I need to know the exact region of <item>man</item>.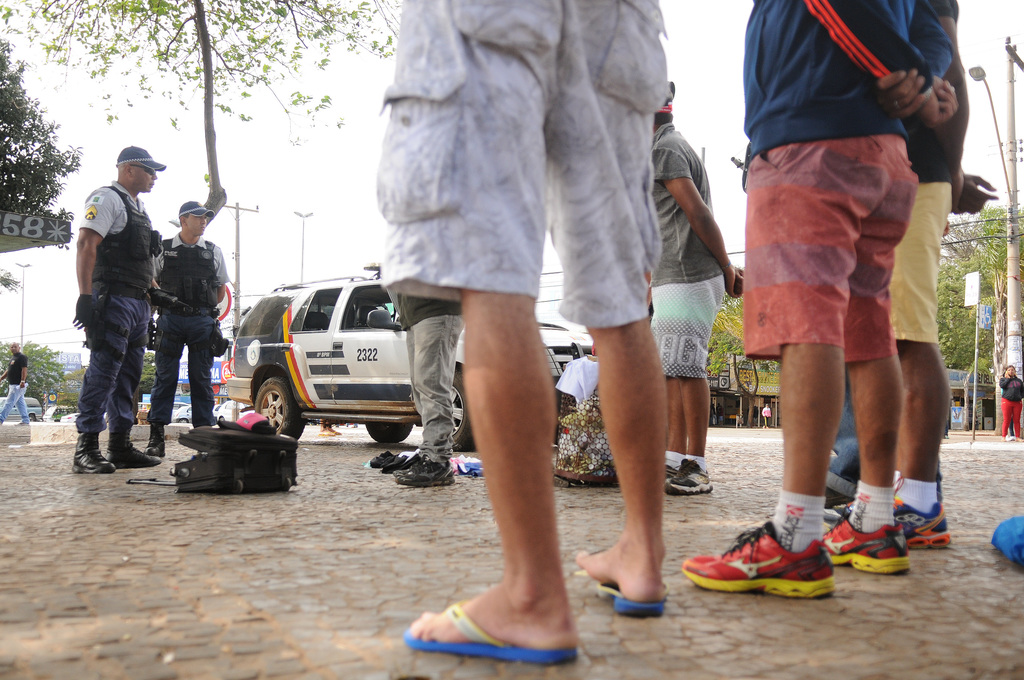
Region: [left=60, top=149, right=170, bottom=479].
